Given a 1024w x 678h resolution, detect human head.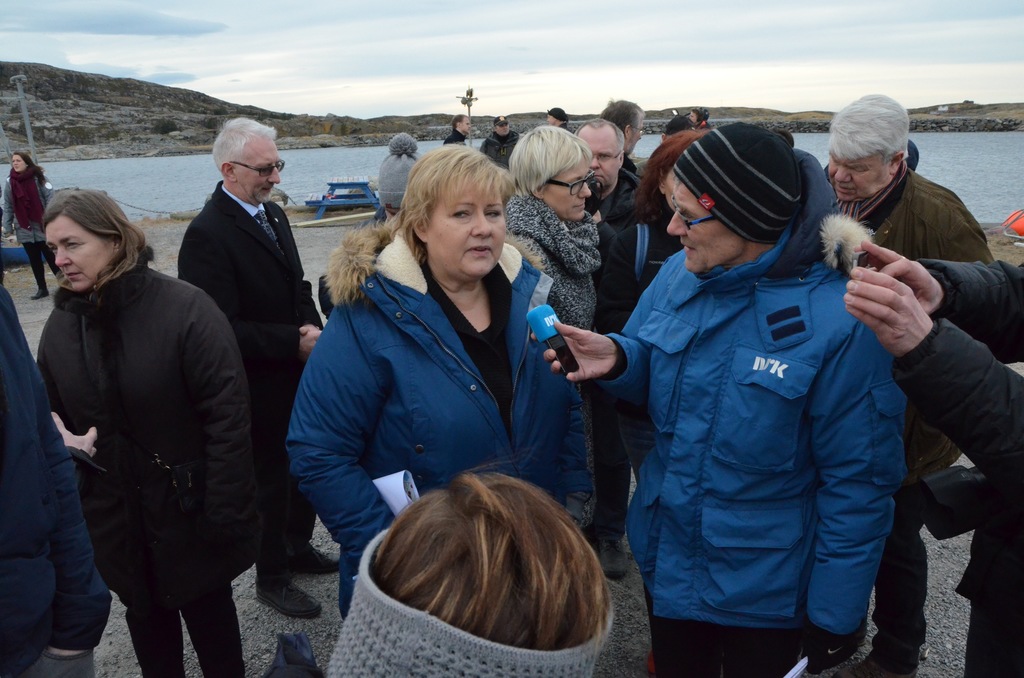
[648,127,709,213].
